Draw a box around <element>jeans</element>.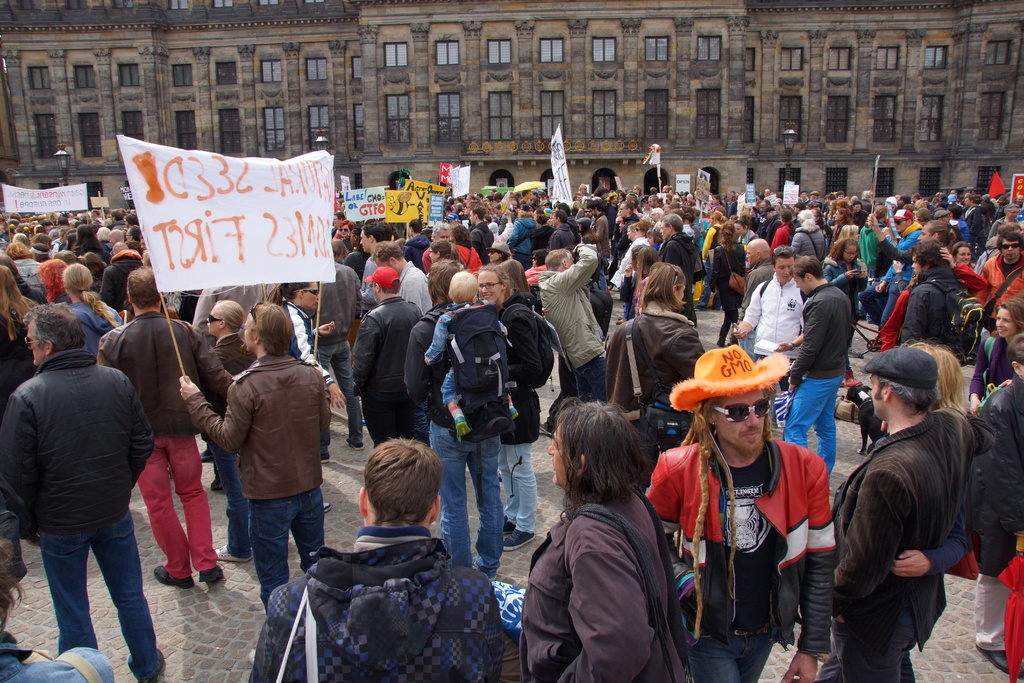
{"left": 316, "top": 348, "right": 363, "bottom": 457}.
